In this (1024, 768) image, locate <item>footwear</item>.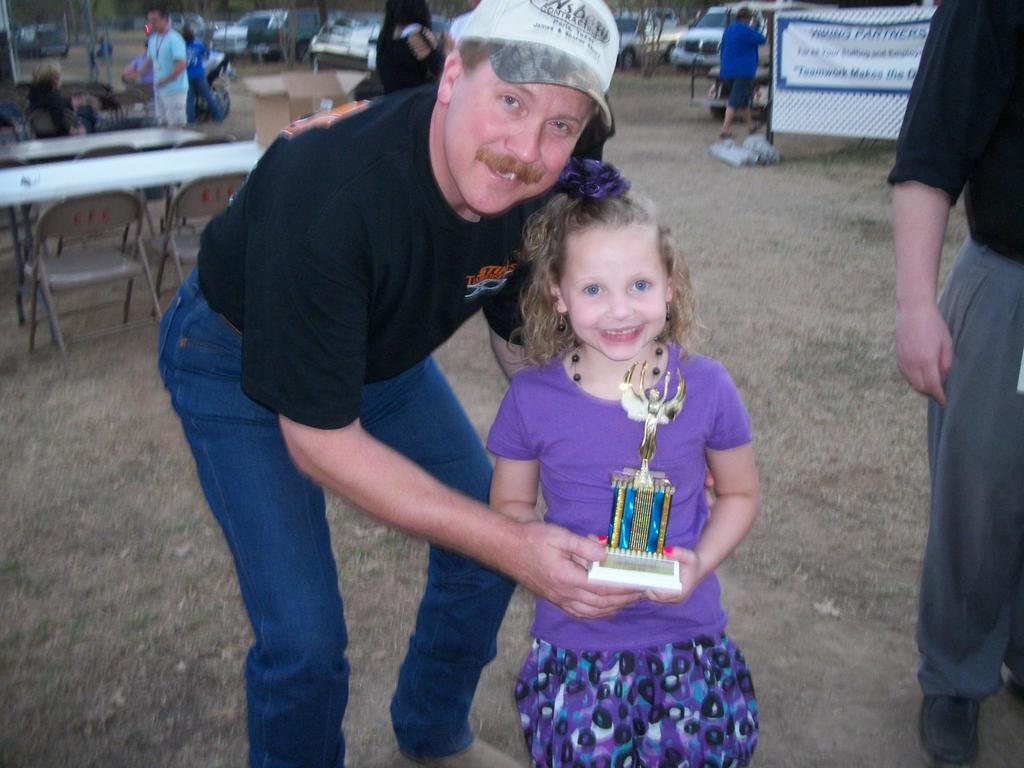
Bounding box: l=931, t=694, r=980, b=767.
